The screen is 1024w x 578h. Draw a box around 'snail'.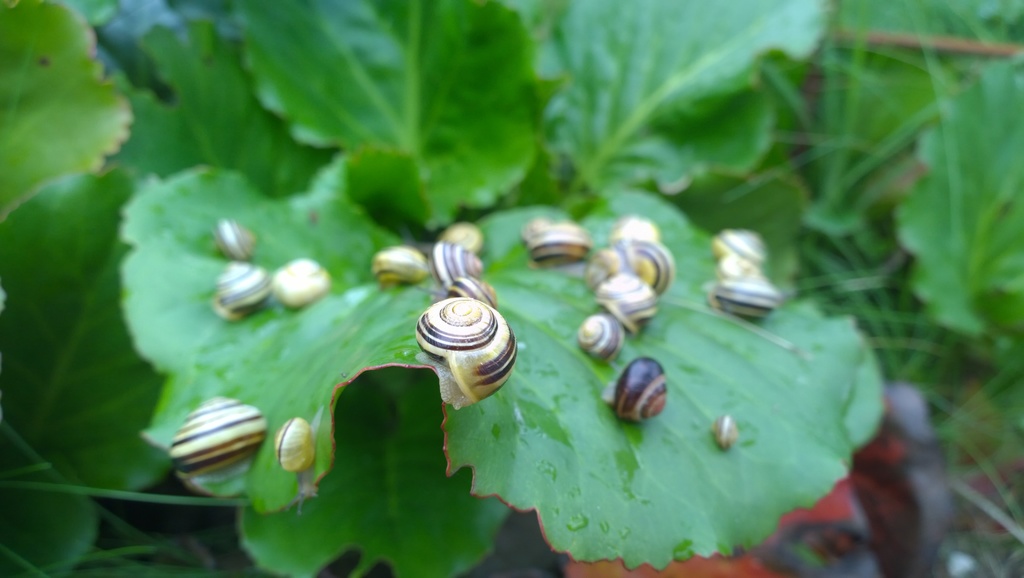
430:236:485:293.
